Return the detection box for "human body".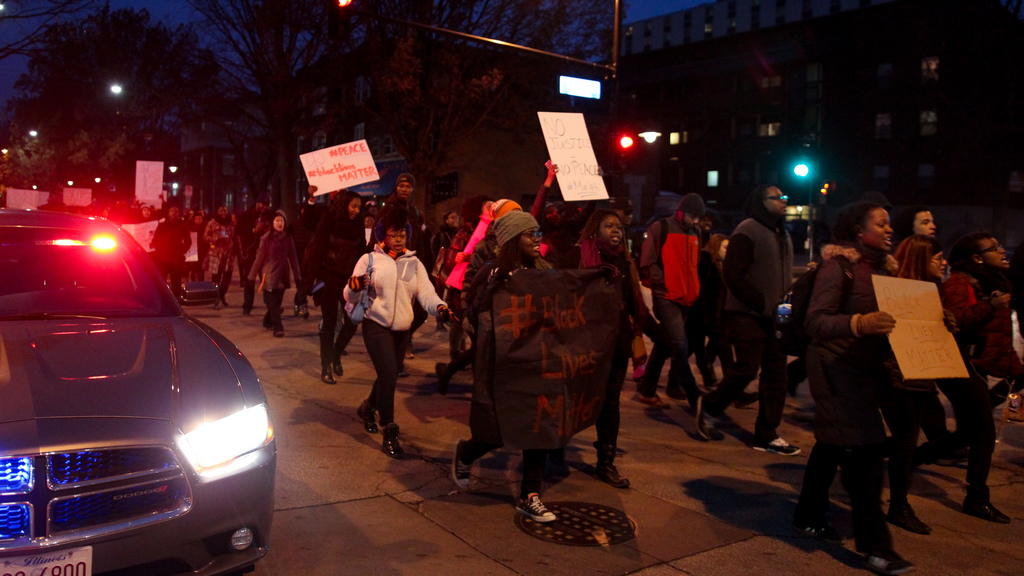
pyautogui.locateOnScreen(347, 252, 460, 452).
